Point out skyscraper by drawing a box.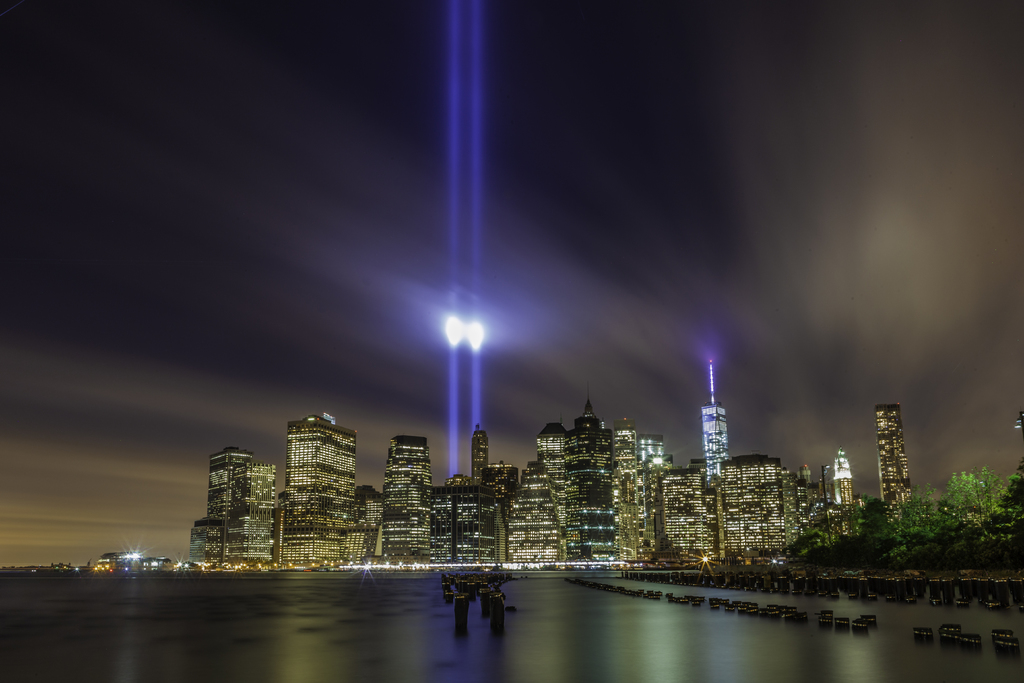
[left=870, top=409, right=927, bottom=525].
